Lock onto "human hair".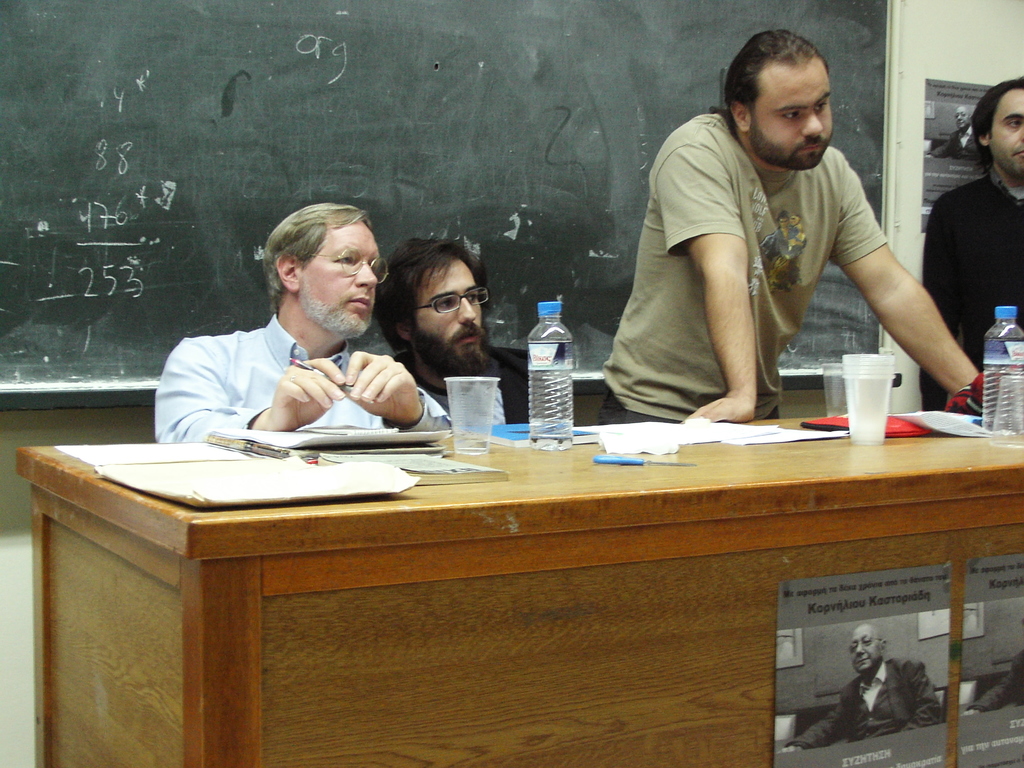
Locked: l=259, t=199, r=375, b=314.
